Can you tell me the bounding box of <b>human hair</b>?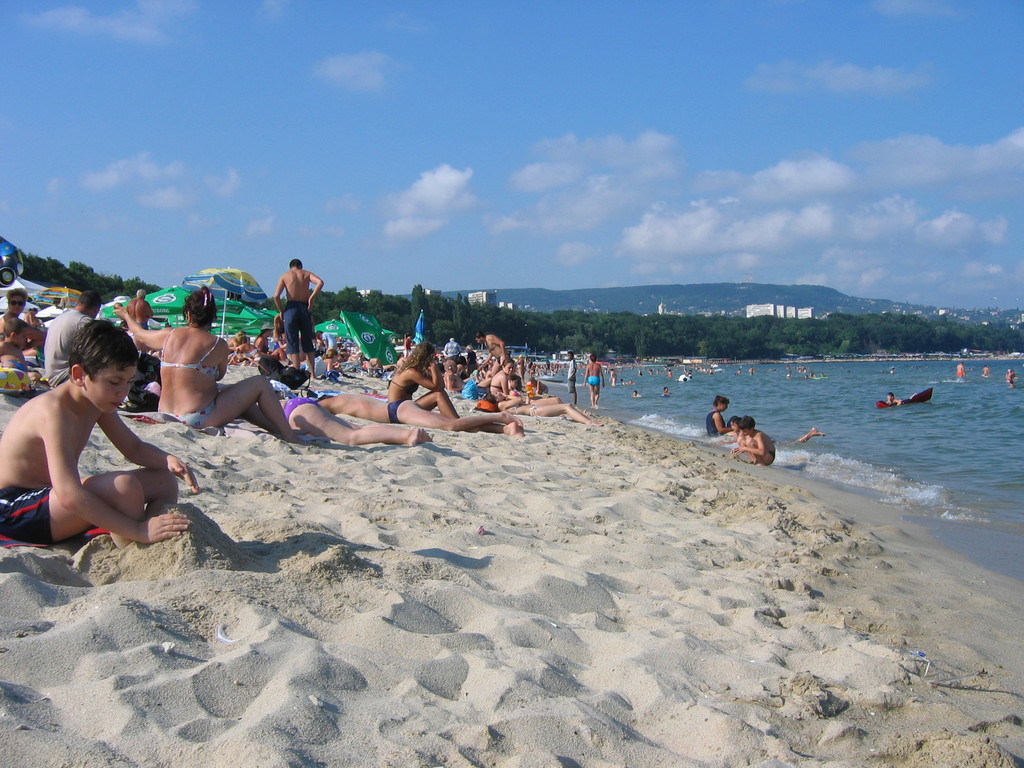
Rect(394, 346, 438, 375).
